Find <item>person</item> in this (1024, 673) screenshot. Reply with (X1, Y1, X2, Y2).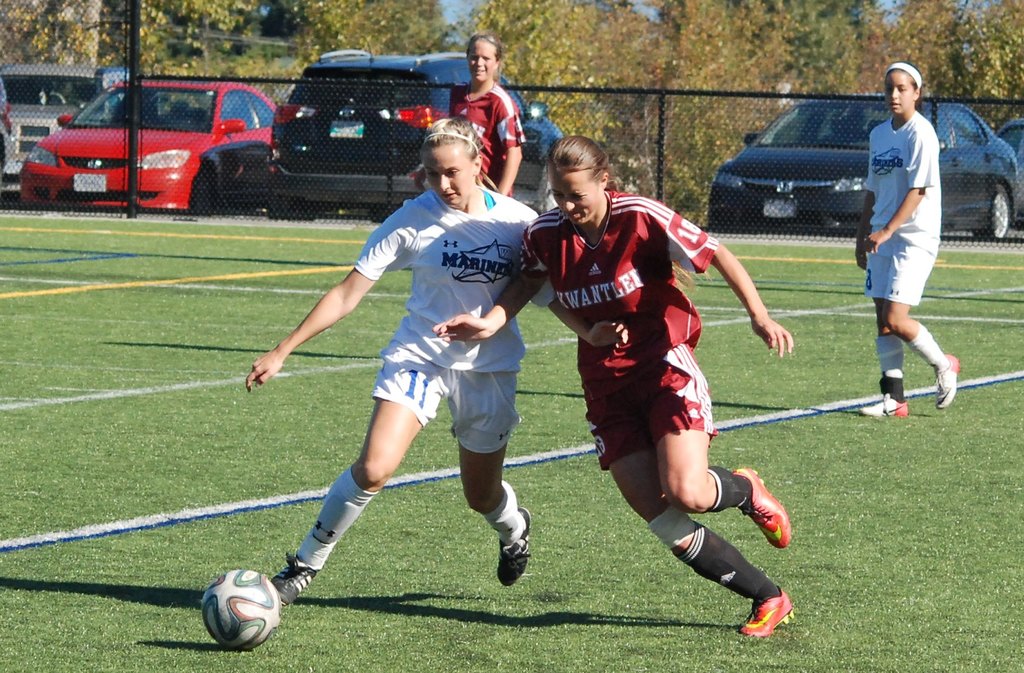
(413, 31, 526, 195).
